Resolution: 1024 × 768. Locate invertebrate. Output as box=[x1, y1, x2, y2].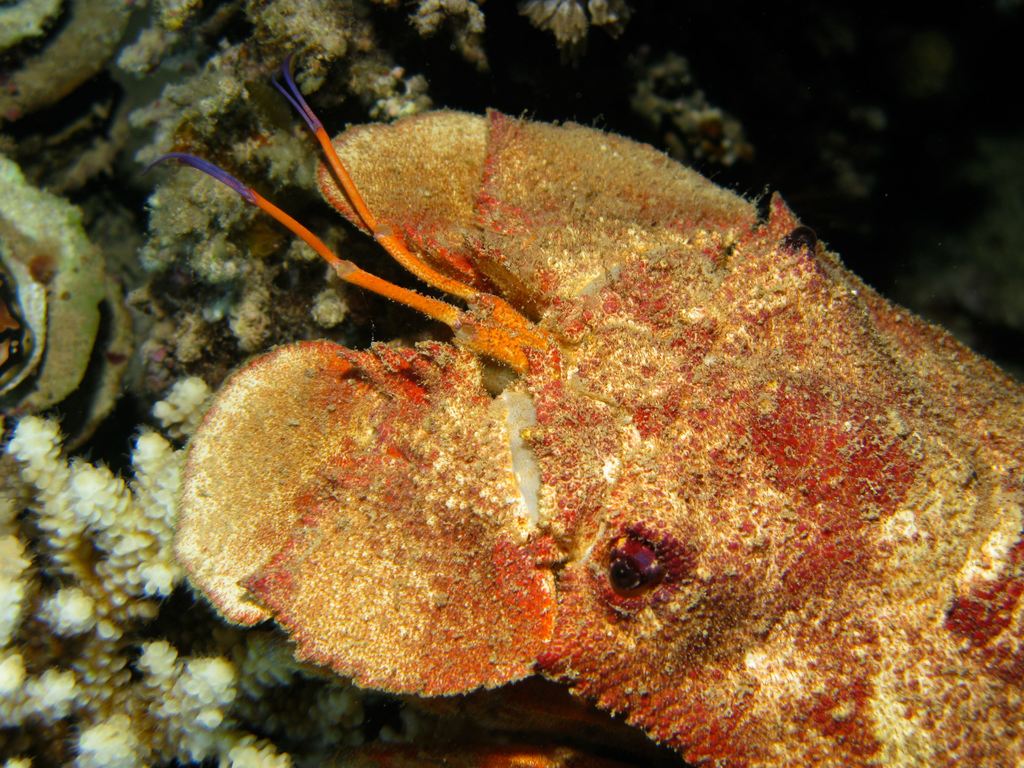
box=[137, 54, 1023, 765].
